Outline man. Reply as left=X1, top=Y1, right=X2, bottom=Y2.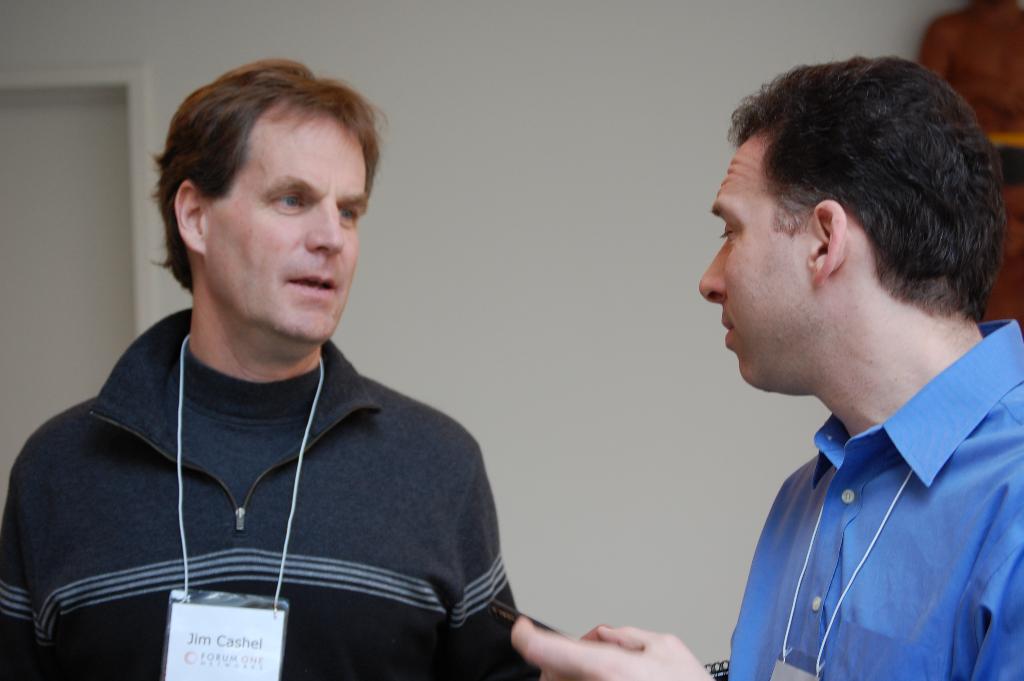
left=0, top=59, right=545, bottom=680.
